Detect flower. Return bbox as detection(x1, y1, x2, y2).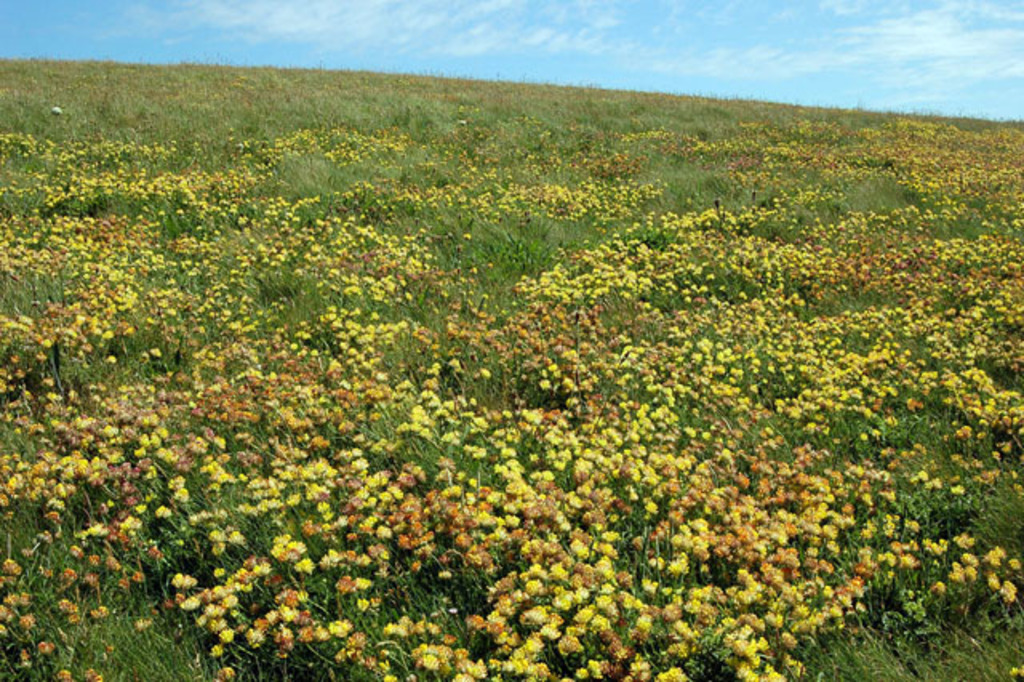
detection(181, 596, 200, 610).
